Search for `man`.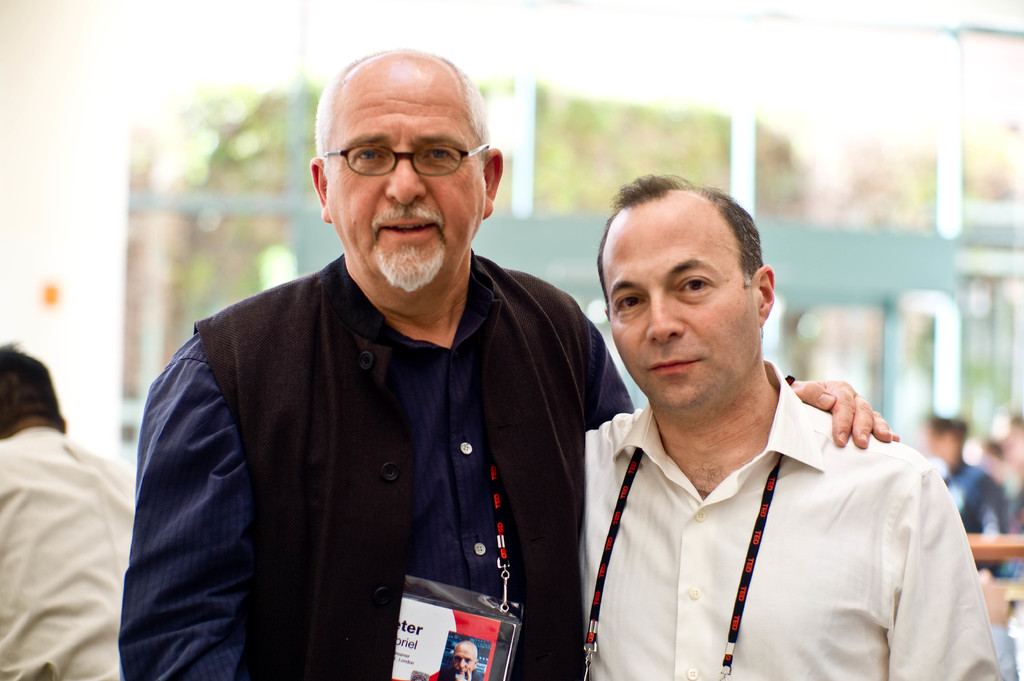
Found at box=[577, 173, 1003, 680].
